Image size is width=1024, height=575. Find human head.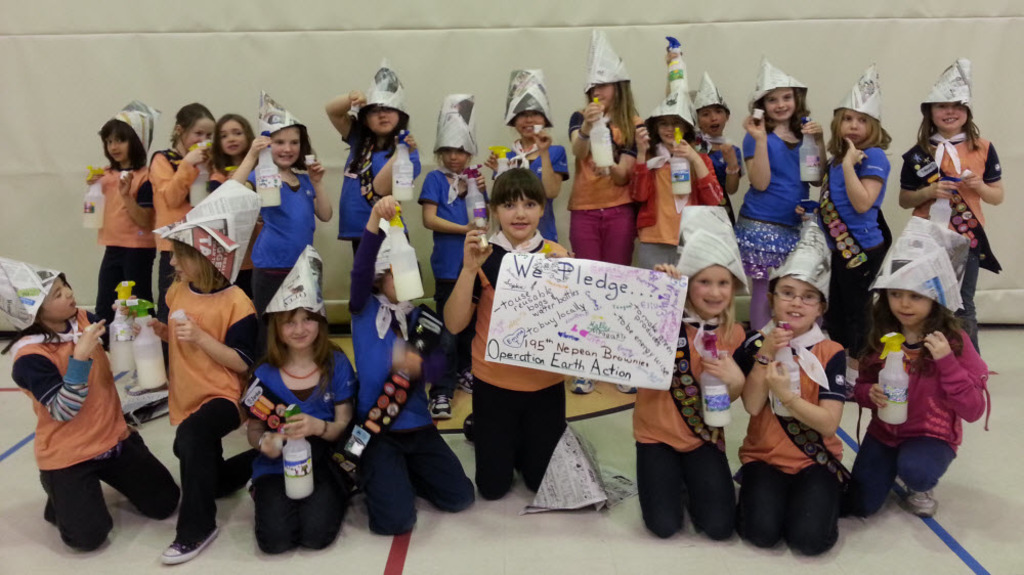
165,218,217,284.
